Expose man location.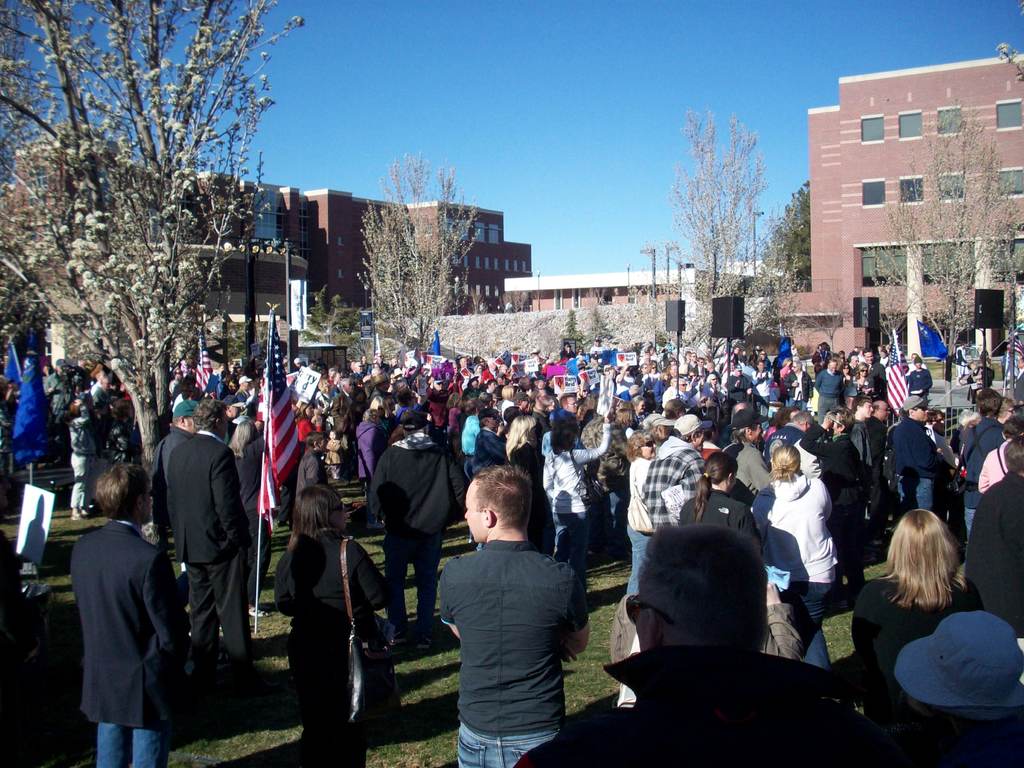
Exposed at 149, 371, 254, 735.
